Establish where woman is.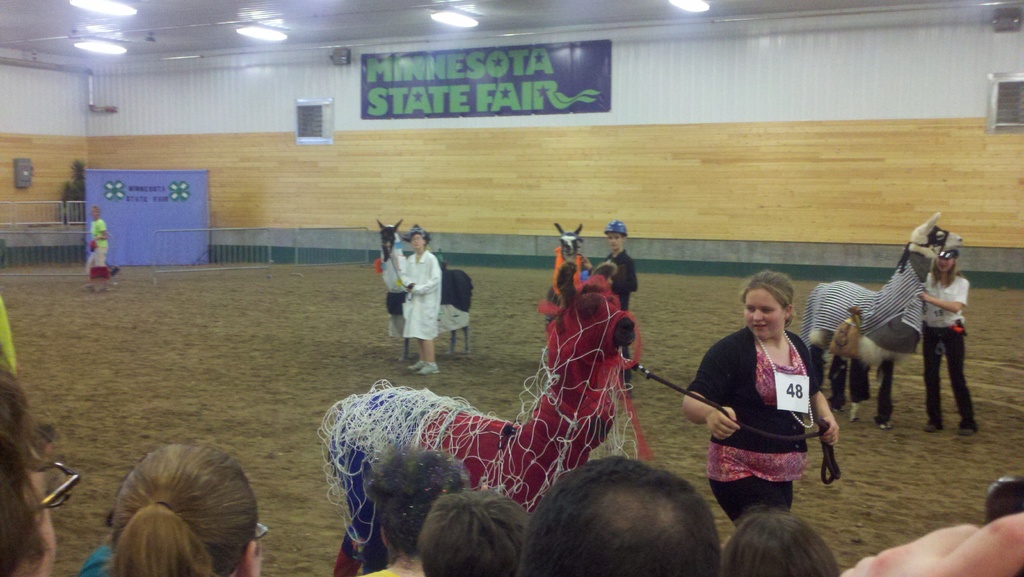
Established at select_region(108, 441, 275, 576).
